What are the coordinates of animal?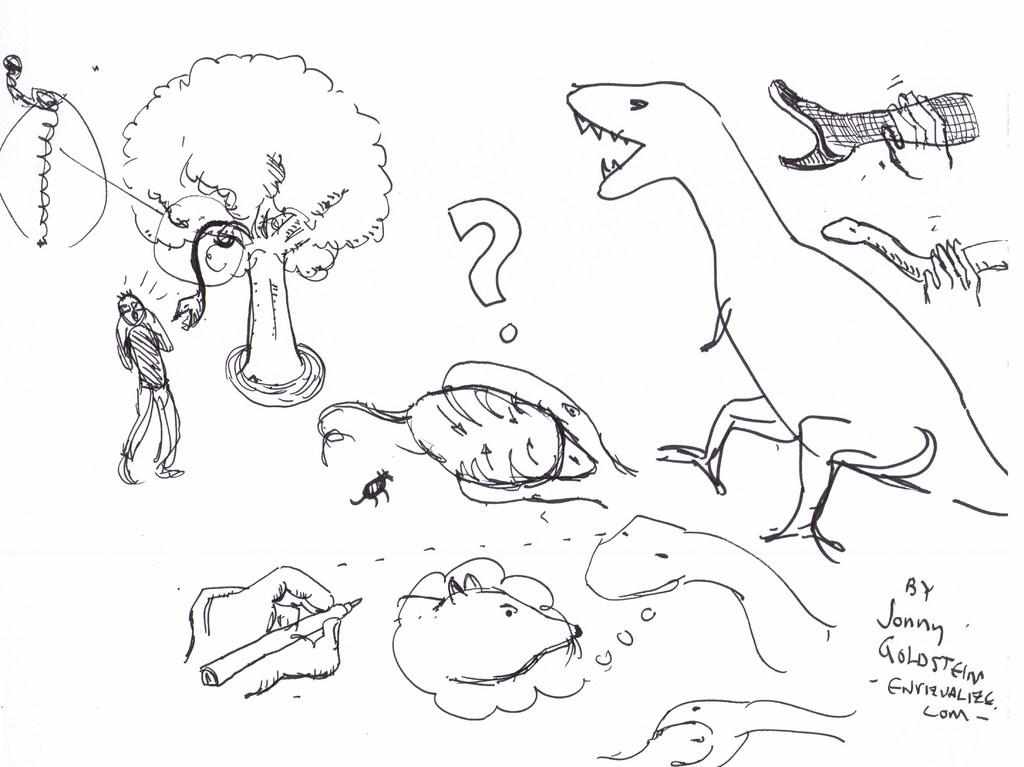
580, 513, 844, 668.
